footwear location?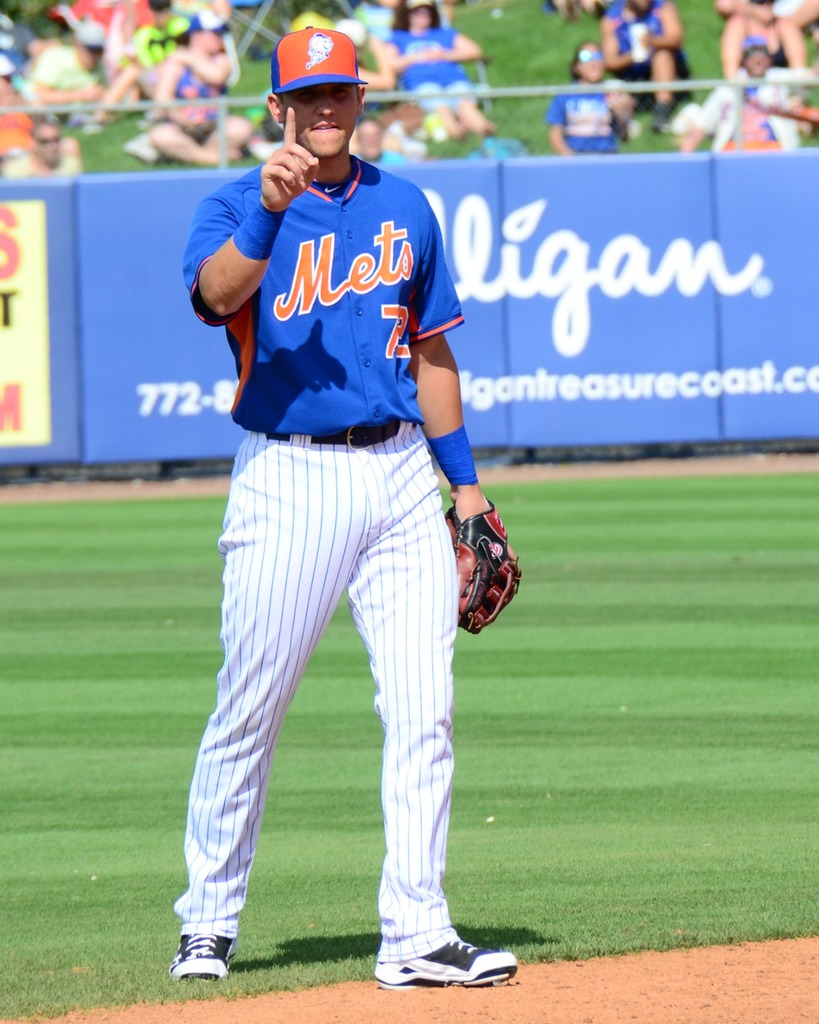
left=168, top=931, right=237, bottom=982
